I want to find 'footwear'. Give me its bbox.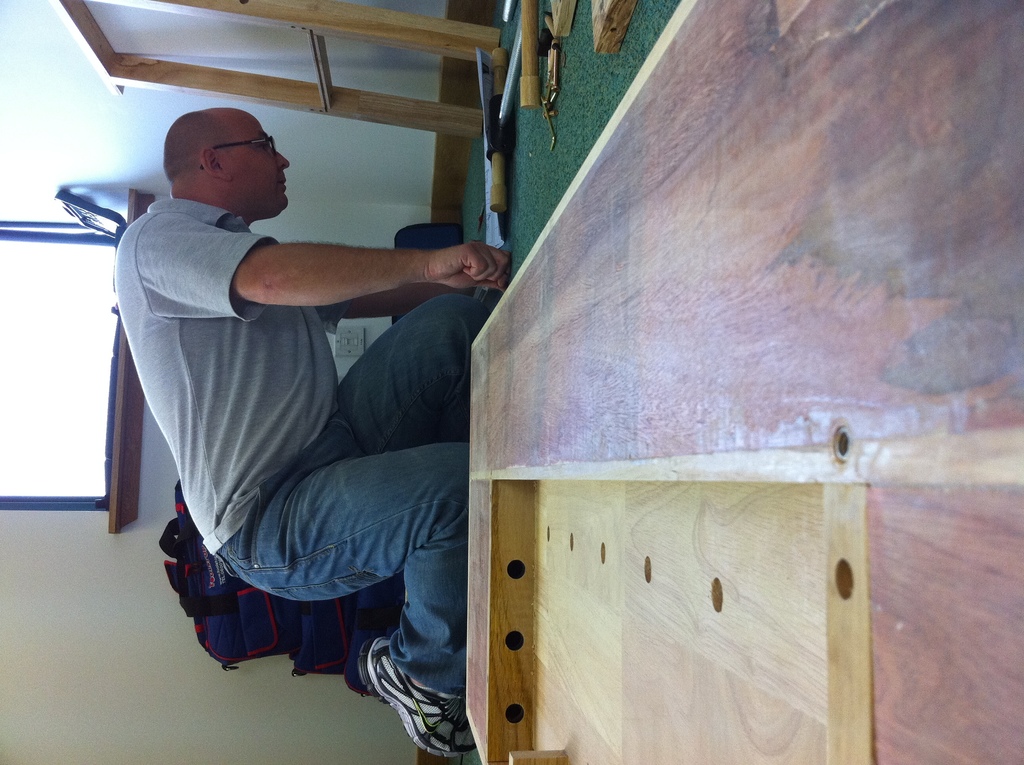
353,650,449,750.
